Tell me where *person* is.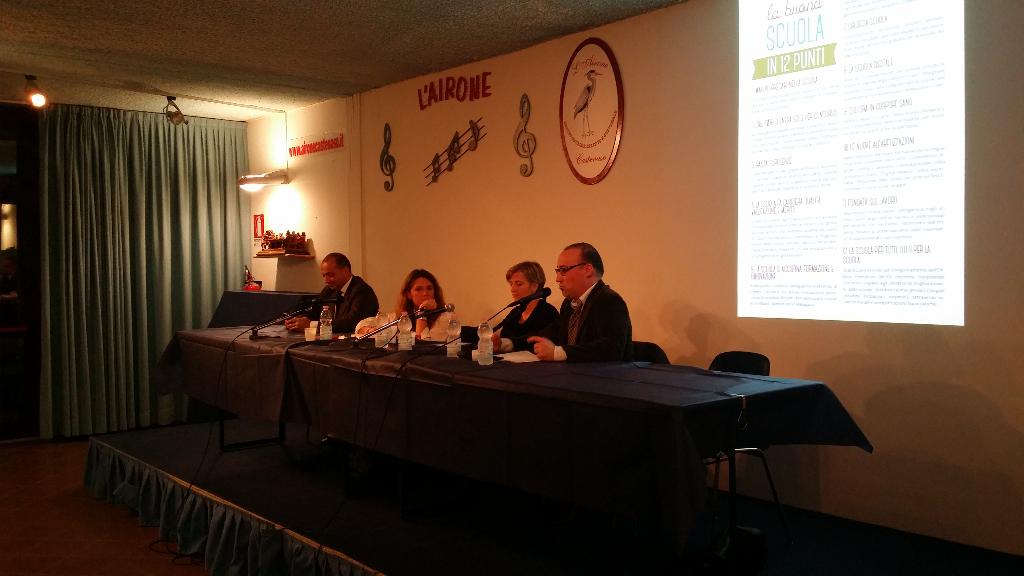
*person* is at region(356, 266, 460, 345).
